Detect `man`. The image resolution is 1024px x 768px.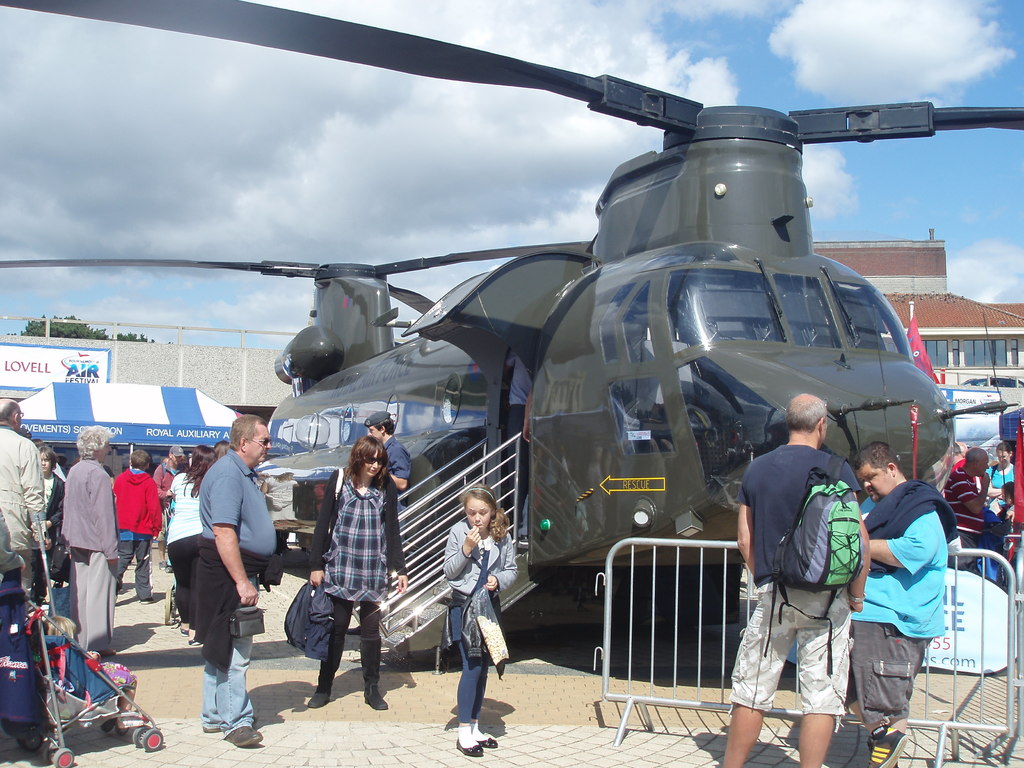
(x1=849, y1=442, x2=959, y2=767).
